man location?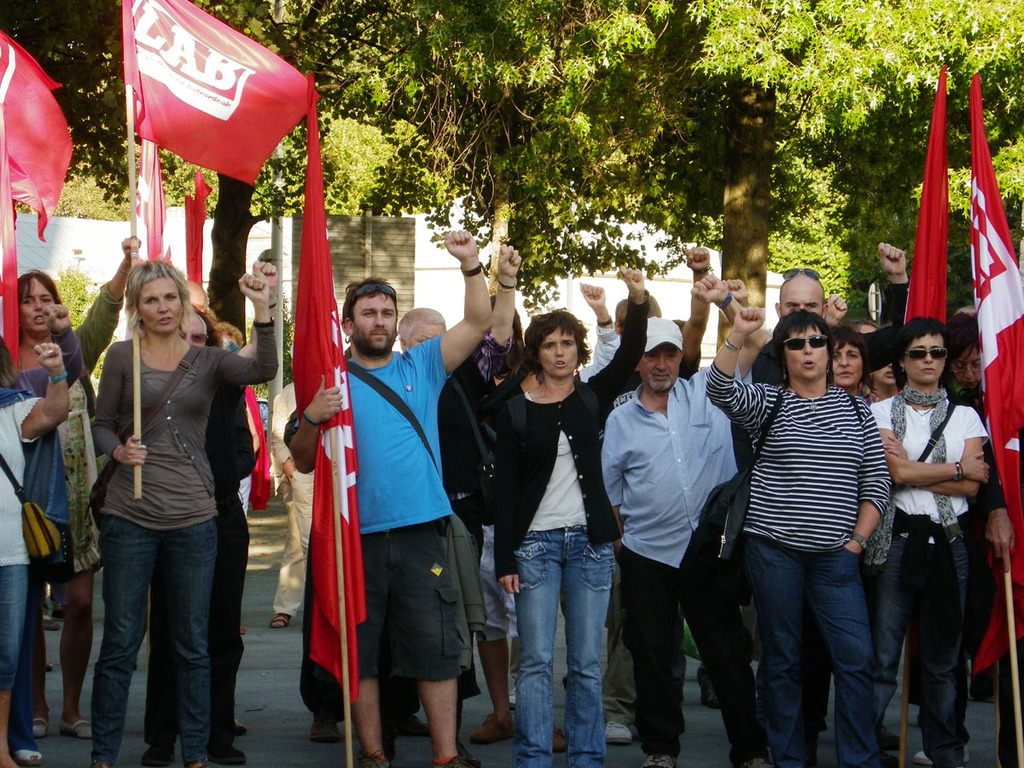
136, 254, 281, 764
